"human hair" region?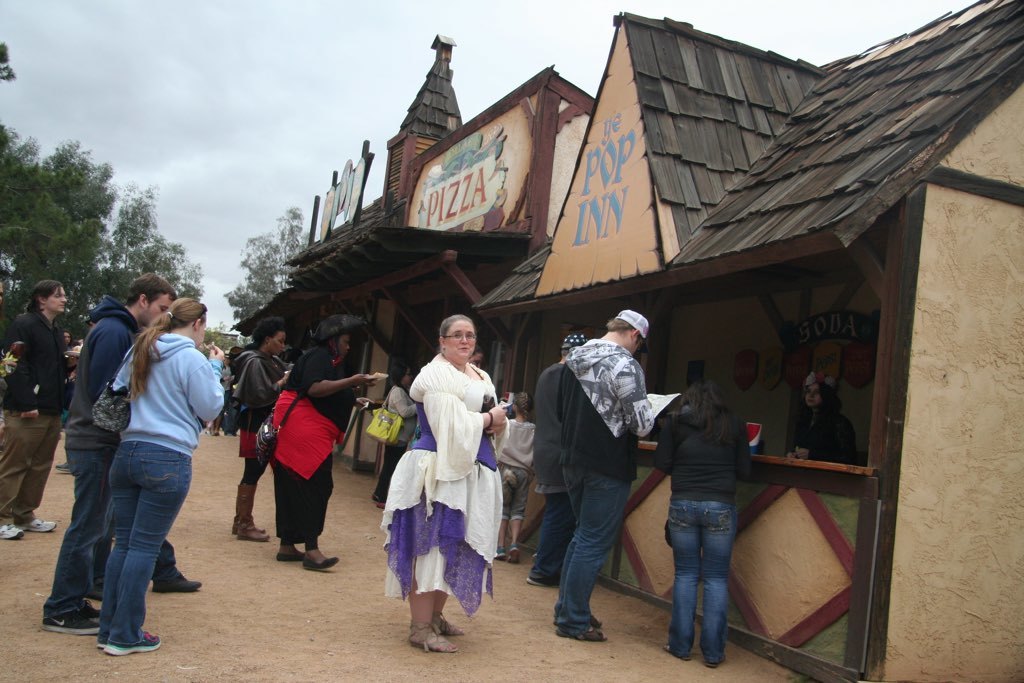
bbox=[125, 293, 203, 401]
